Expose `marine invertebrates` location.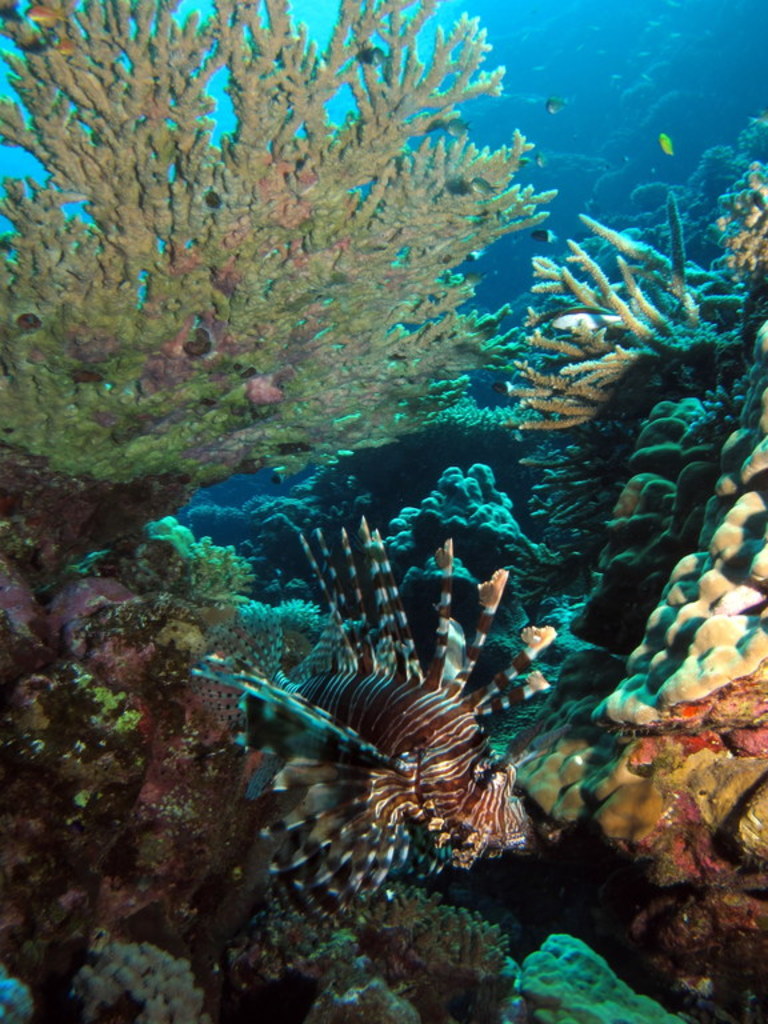
Exposed at {"left": 519, "top": 207, "right": 733, "bottom": 451}.
